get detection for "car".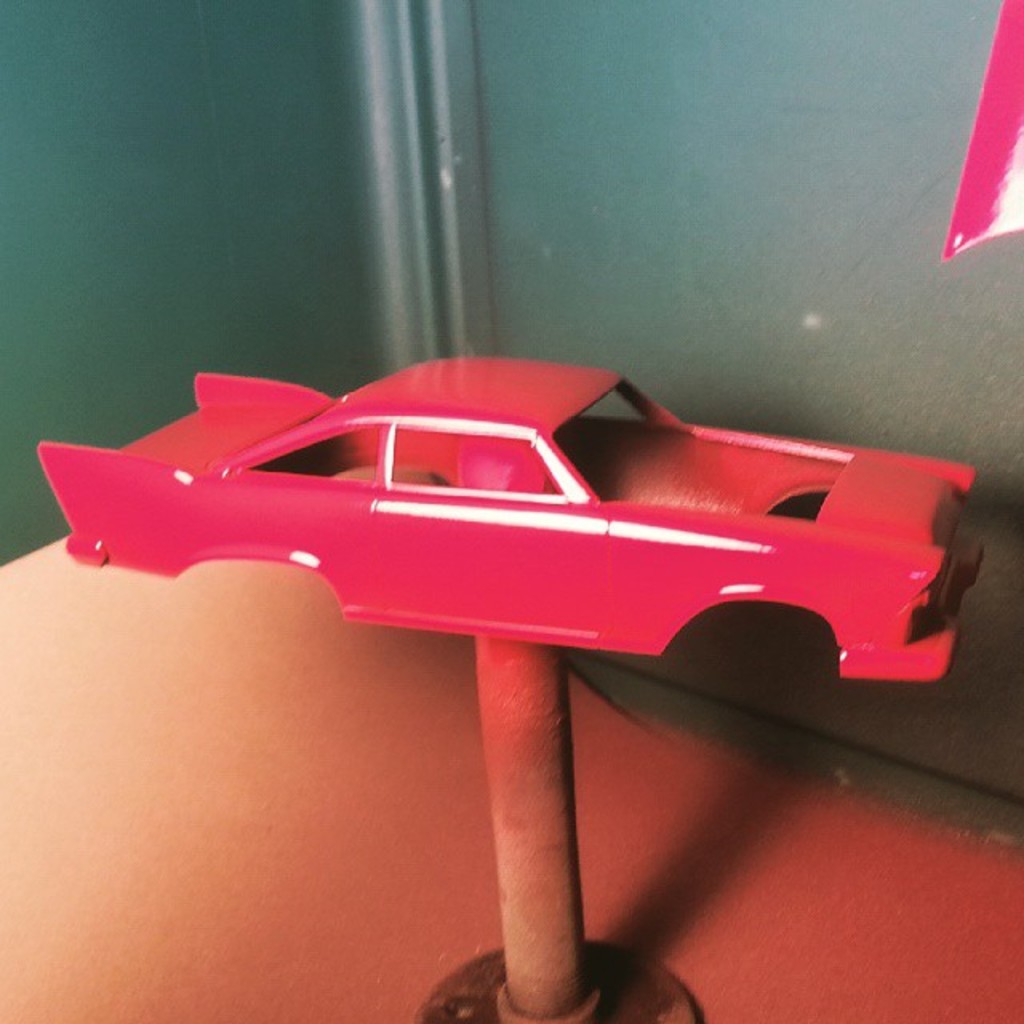
Detection: (left=40, top=360, right=982, bottom=677).
